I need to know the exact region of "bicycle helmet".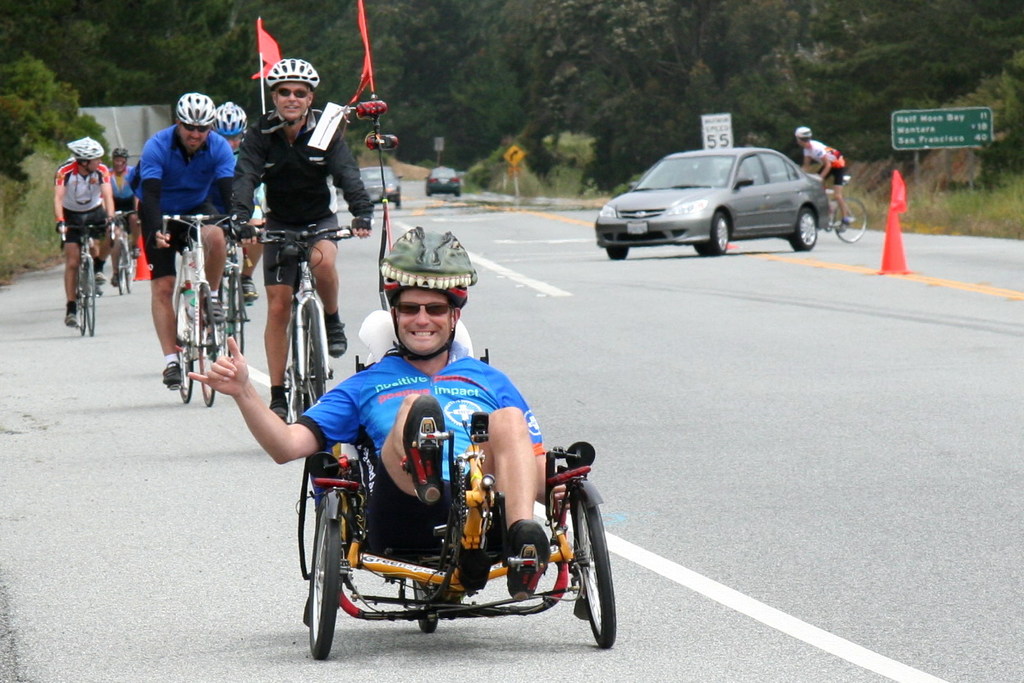
Region: [x1=263, y1=57, x2=317, y2=92].
